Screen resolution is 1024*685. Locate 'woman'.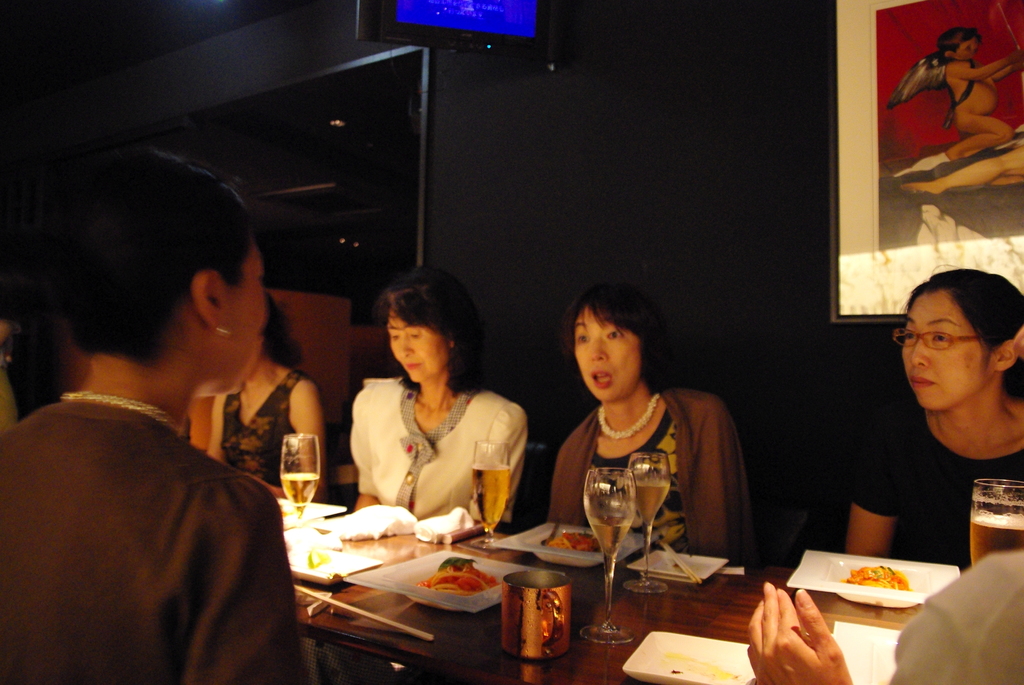
[541, 283, 762, 577].
